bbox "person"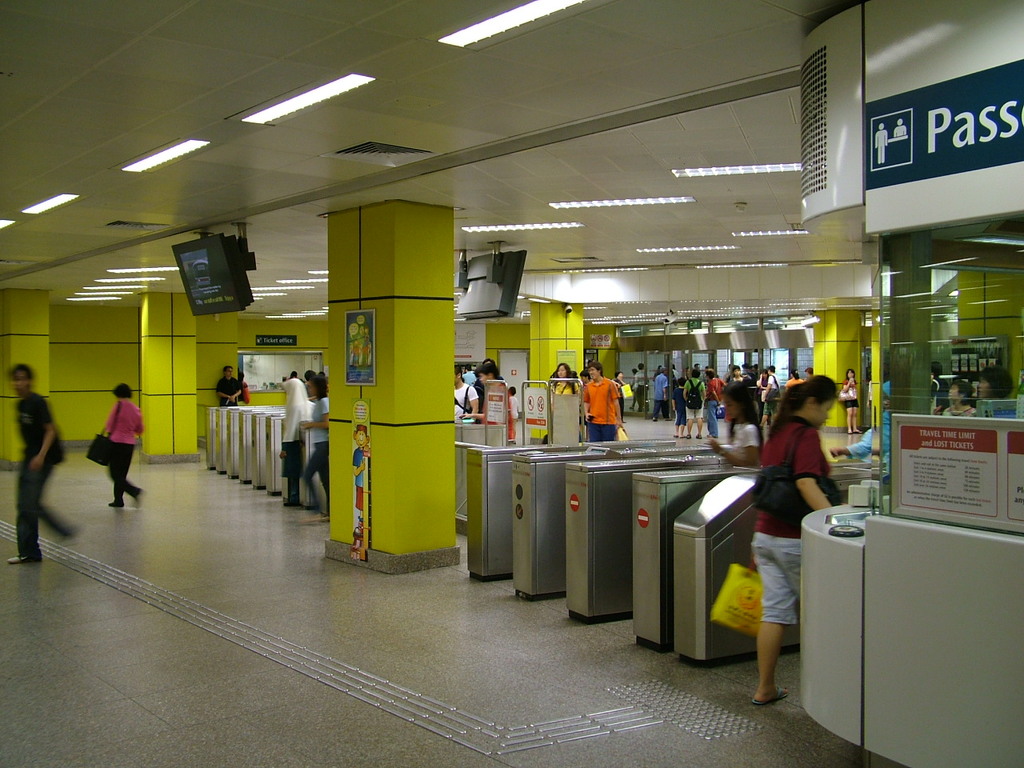
<bbox>551, 361, 578, 394</bbox>
